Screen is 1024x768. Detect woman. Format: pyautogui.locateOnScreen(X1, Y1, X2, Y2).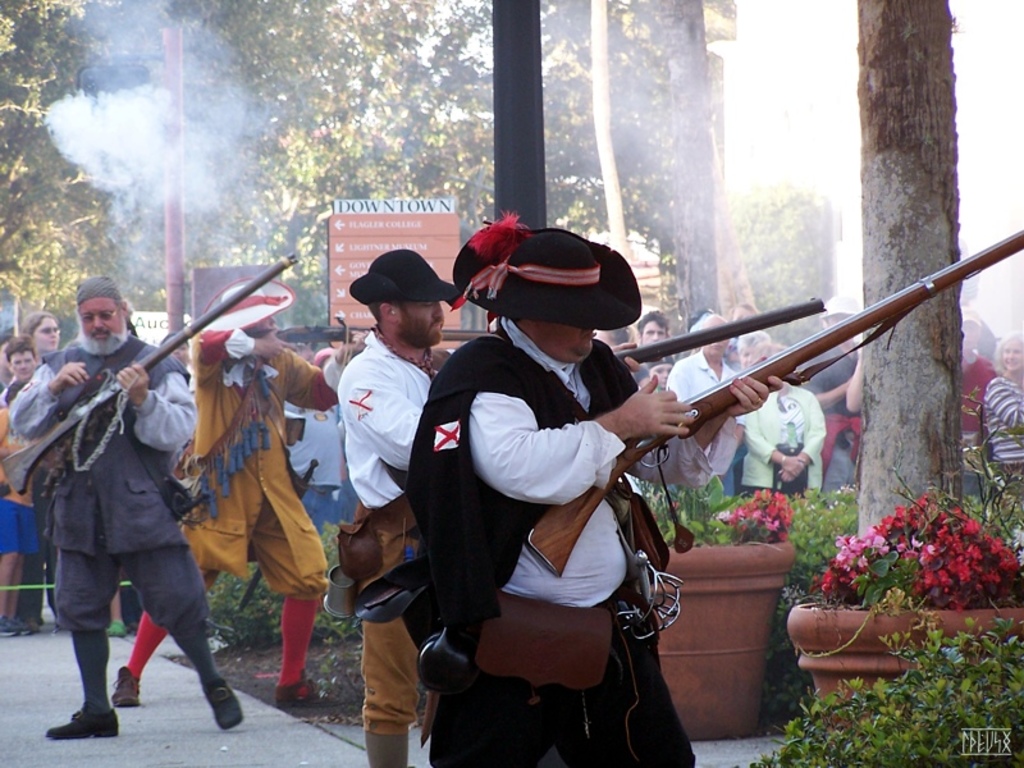
pyautogui.locateOnScreen(963, 307, 991, 461).
